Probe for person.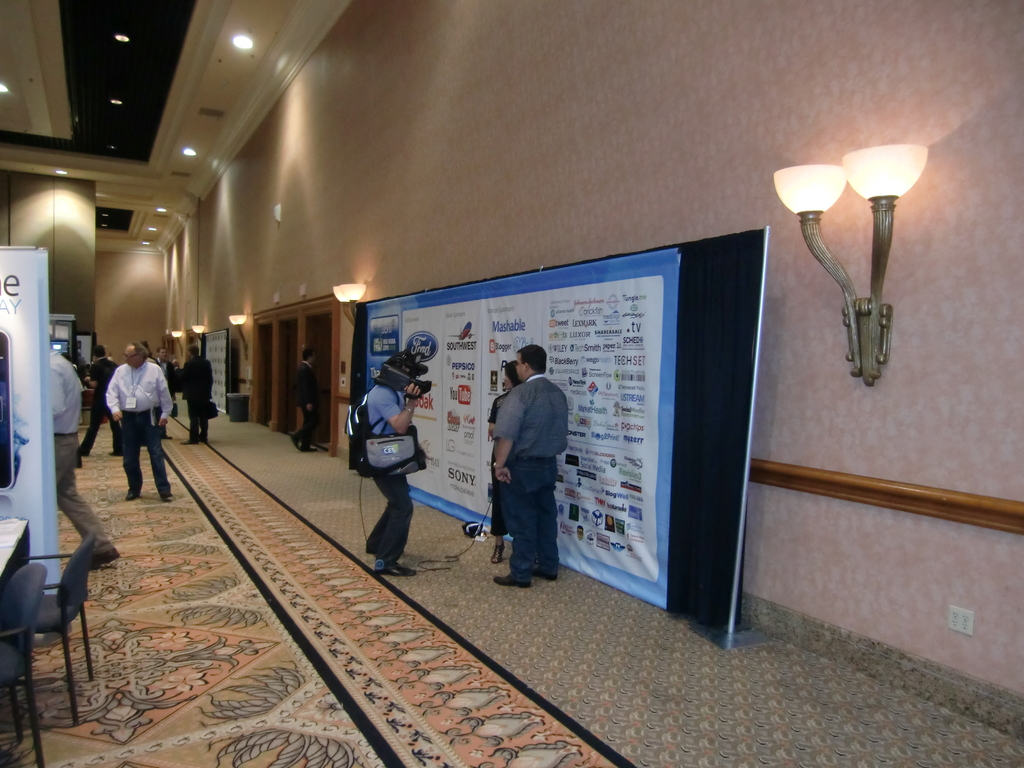
Probe result: 352,341,426,590.
